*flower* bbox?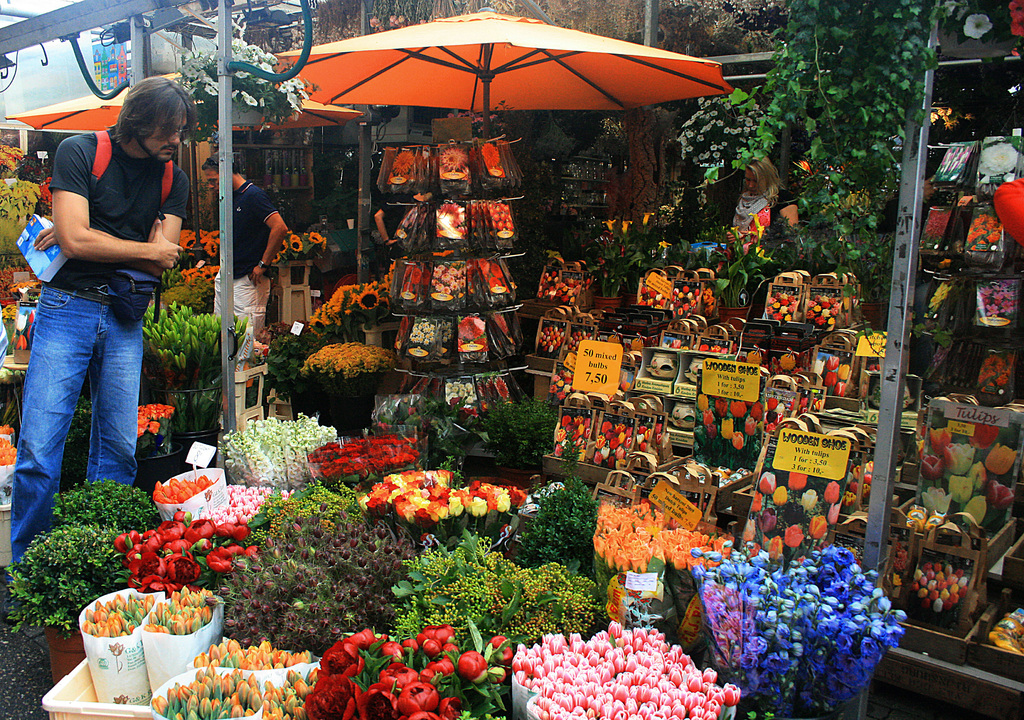
region(825, 479, 840, 502)
